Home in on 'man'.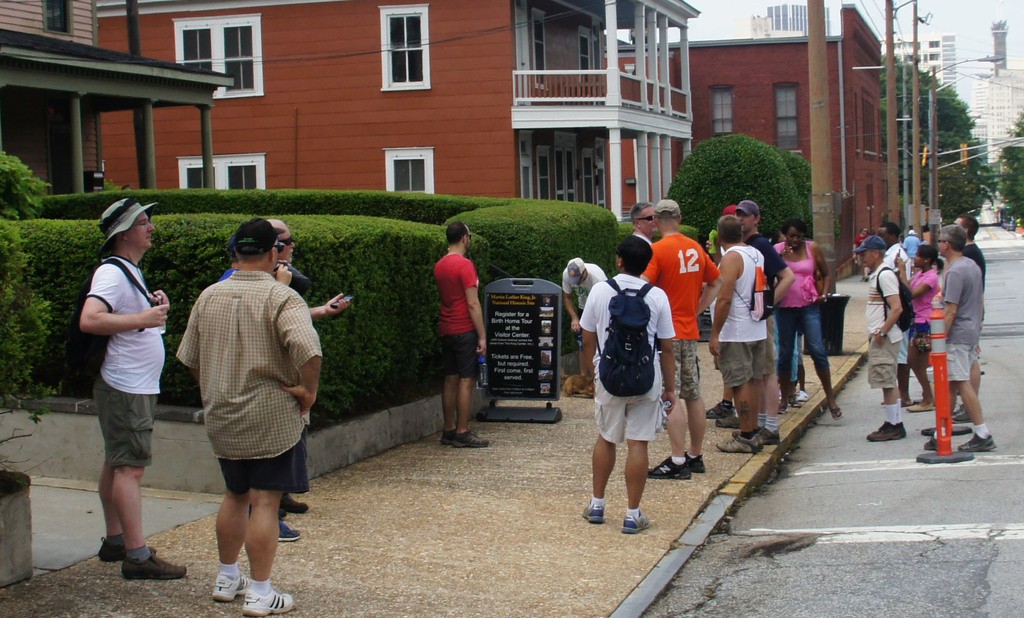
Homed in at box(72, 193, 183, 580).
